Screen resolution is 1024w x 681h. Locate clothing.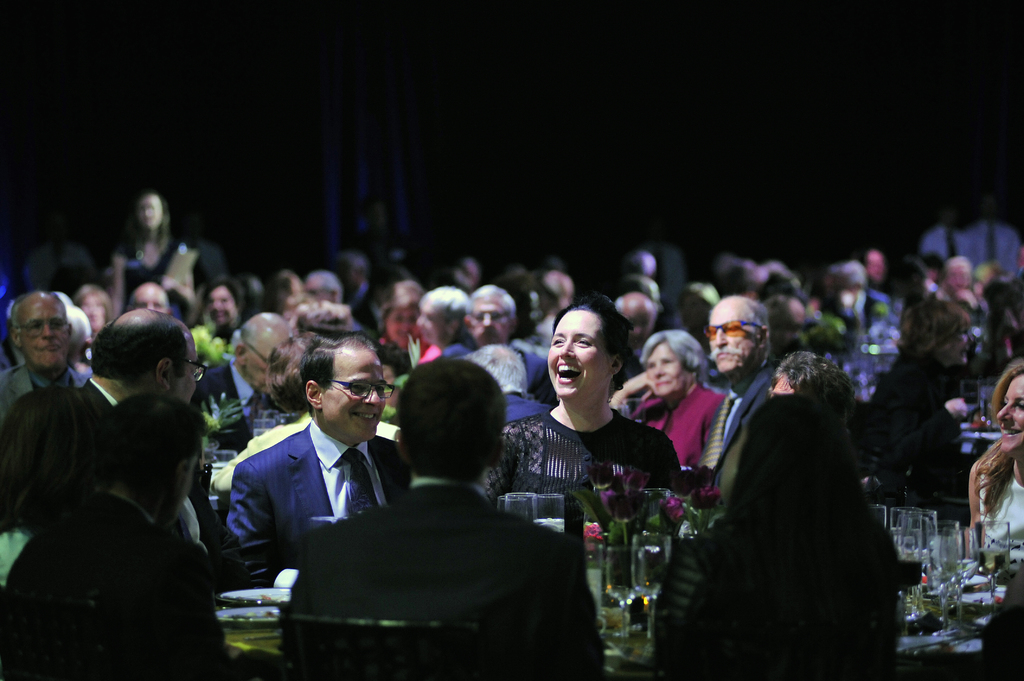
x1=228 y1=428 x2=416 y2=597.
